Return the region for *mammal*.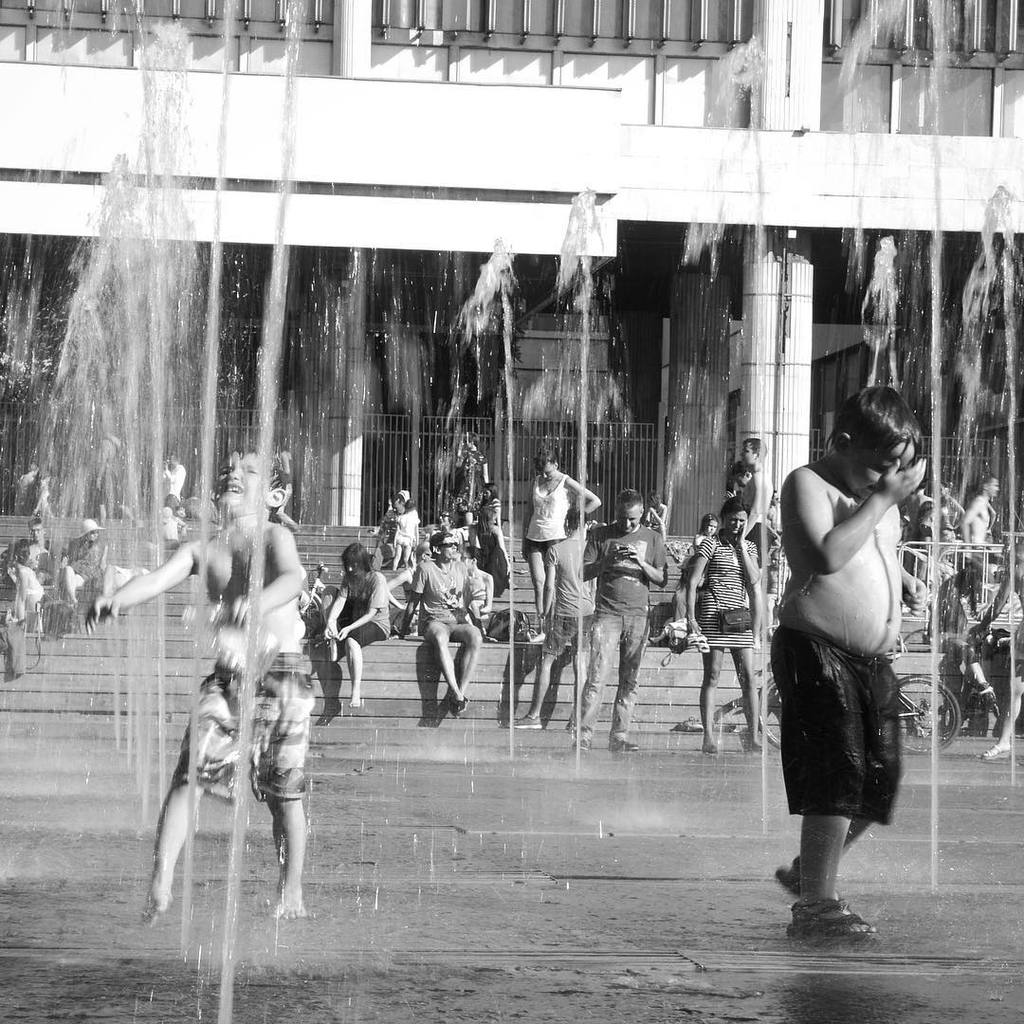
{"left": 764, "top": 388, "right": 931, "bottom": 948}.
